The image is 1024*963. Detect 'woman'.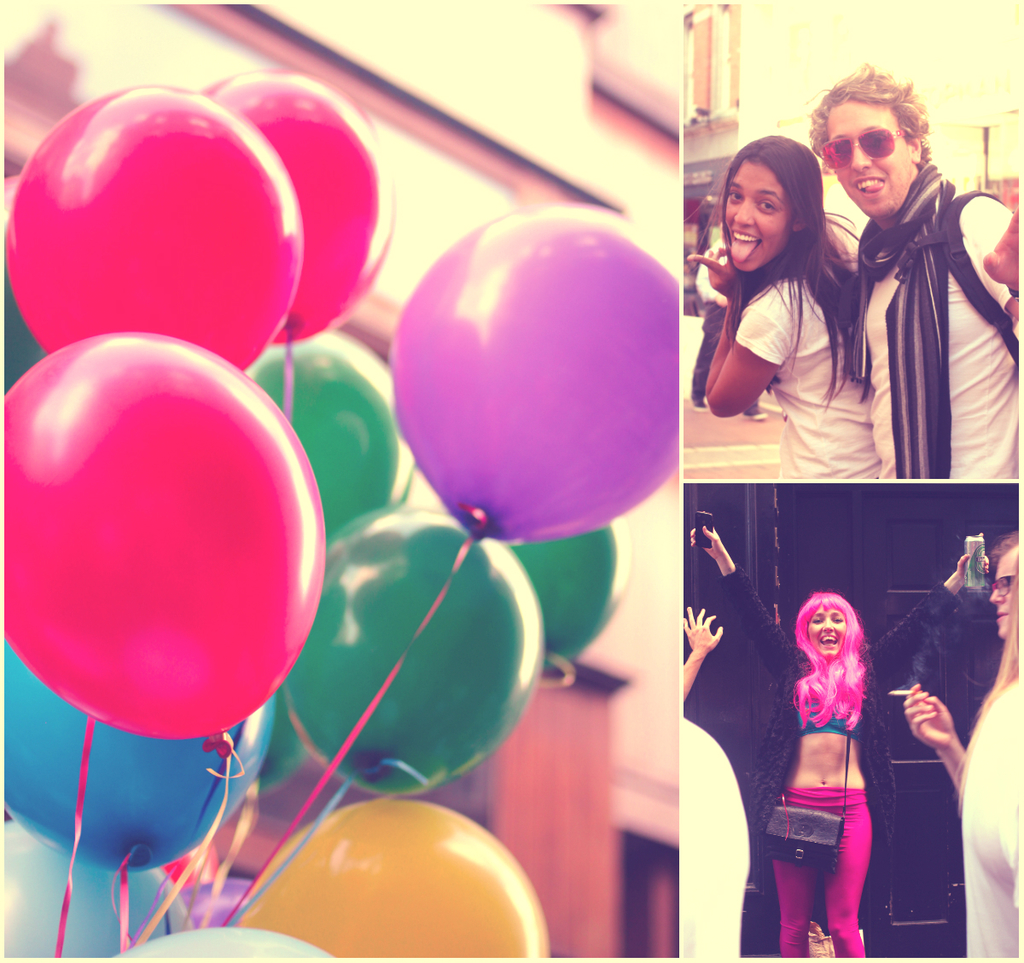
Detection: box(690, 540, 991, 960).
